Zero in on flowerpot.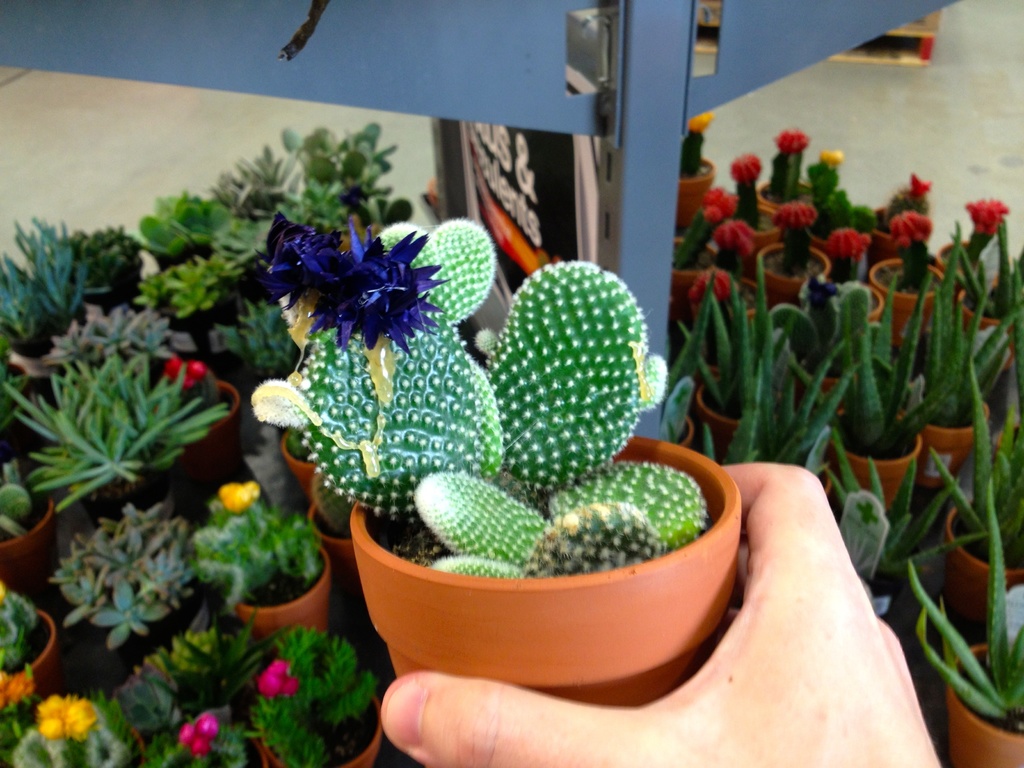
Zeroed in: x1=79 y1=468 x2=177 y2=524.
